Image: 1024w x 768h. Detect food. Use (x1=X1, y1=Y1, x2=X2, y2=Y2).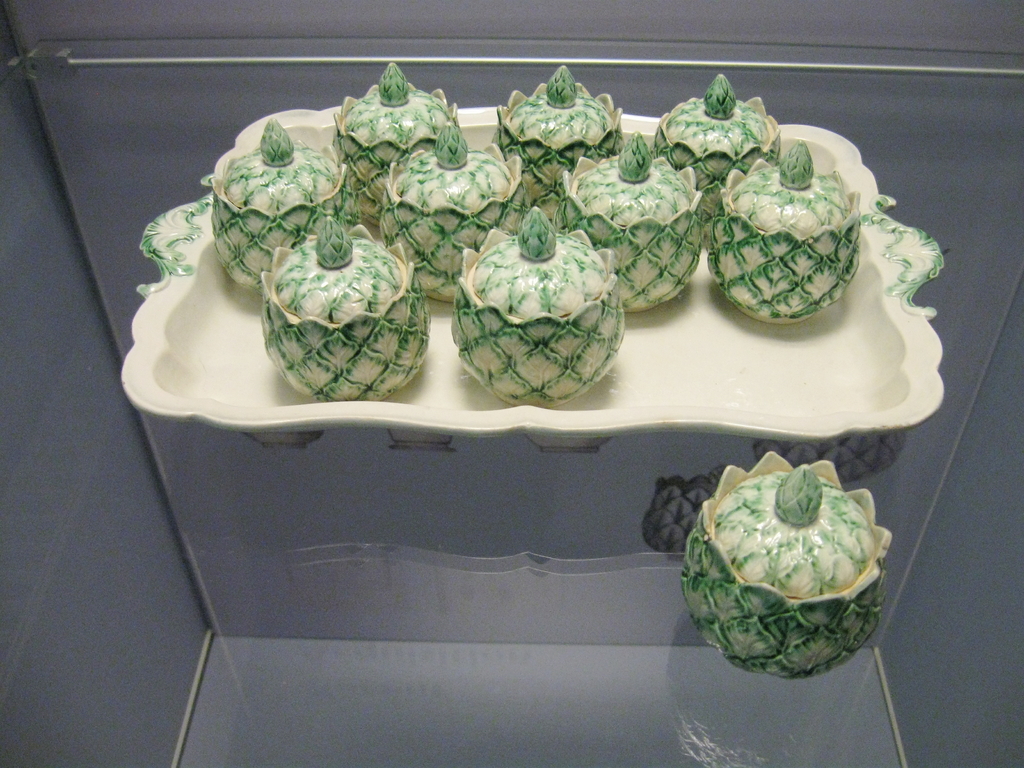
(x1=682, y1=450, x2=894, y2=680).
